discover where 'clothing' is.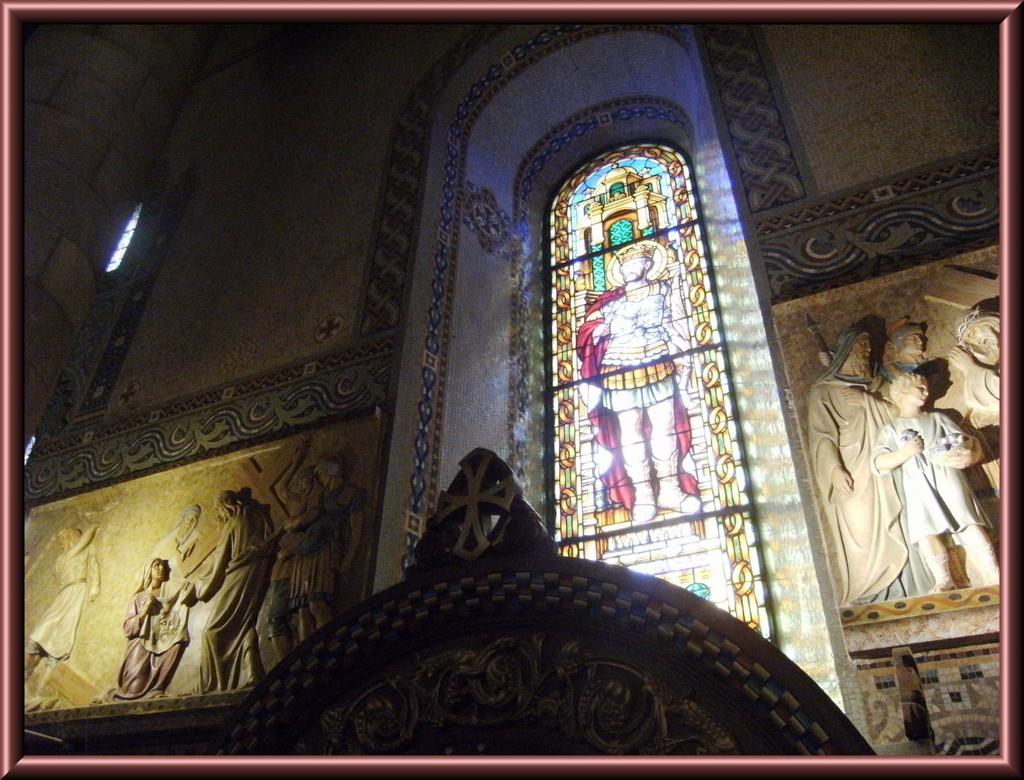
Discovered at box(961, 362, 1000, 417).
